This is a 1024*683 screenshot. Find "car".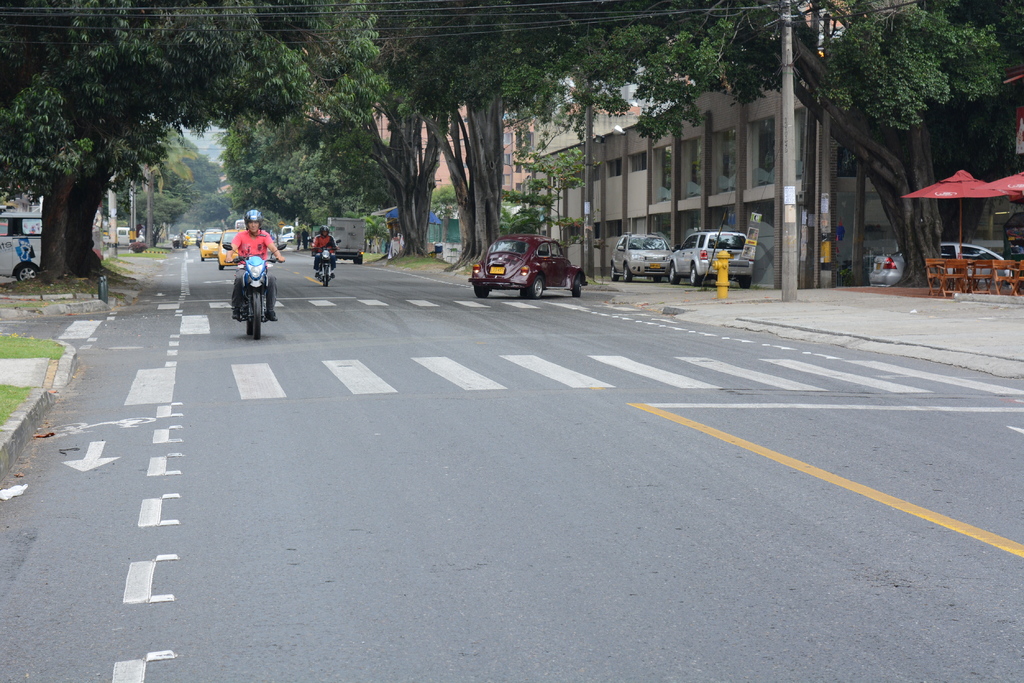
Bounding box: select_region(468, 231, 588, 297).
